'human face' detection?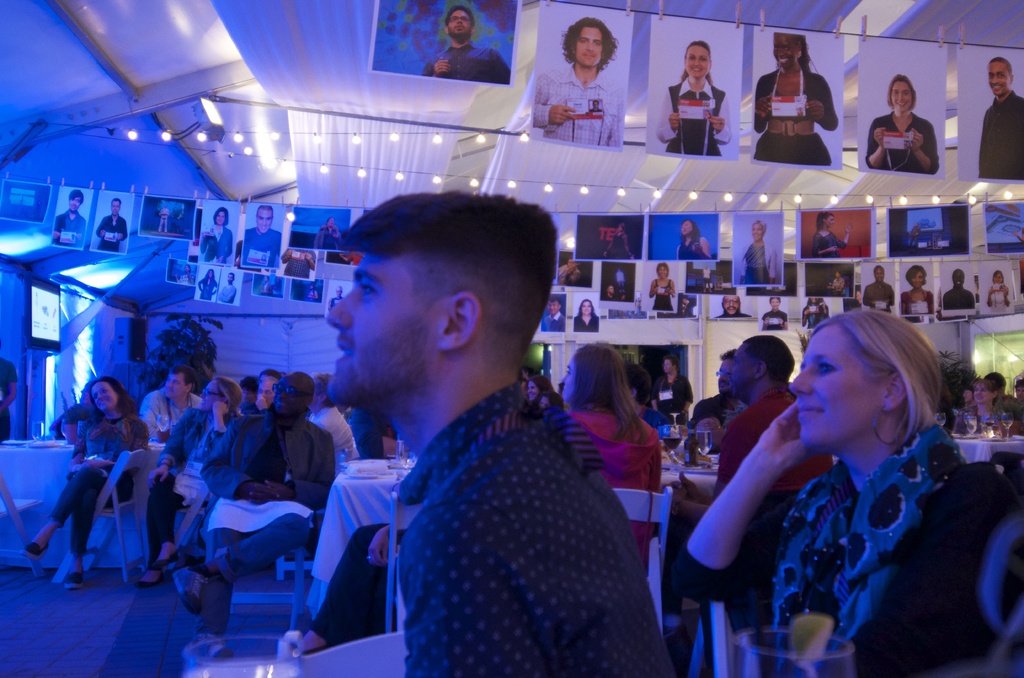
886/81/915/113
